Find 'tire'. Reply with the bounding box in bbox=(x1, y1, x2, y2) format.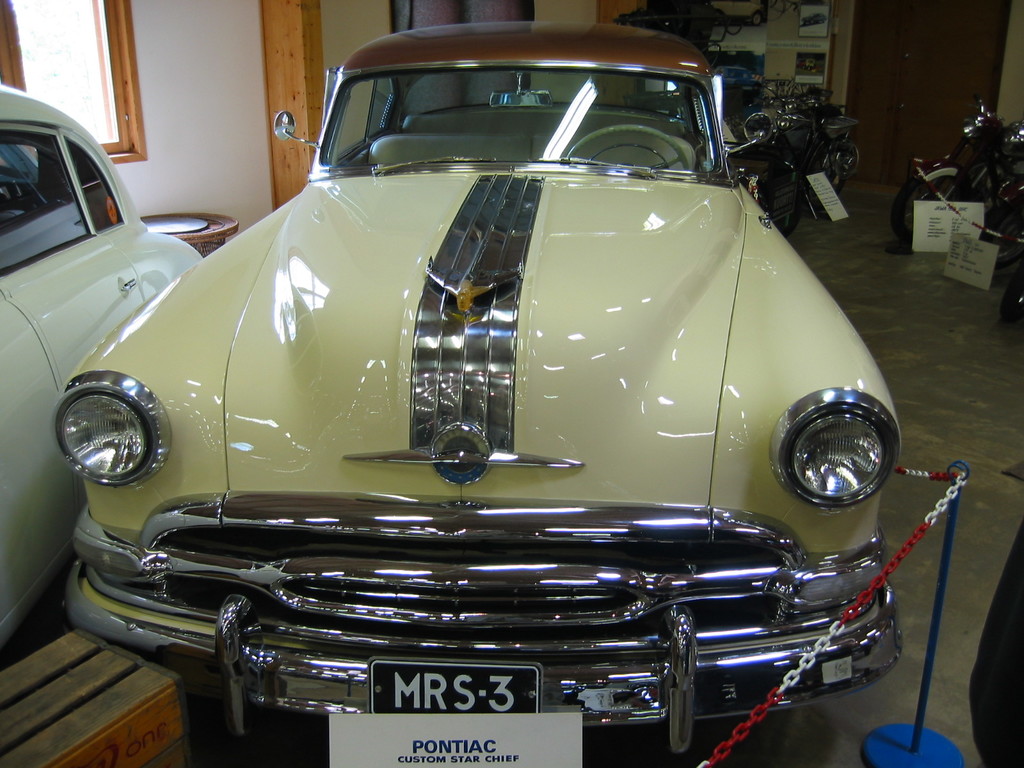
bbox=(170, 679, 290, 765).
